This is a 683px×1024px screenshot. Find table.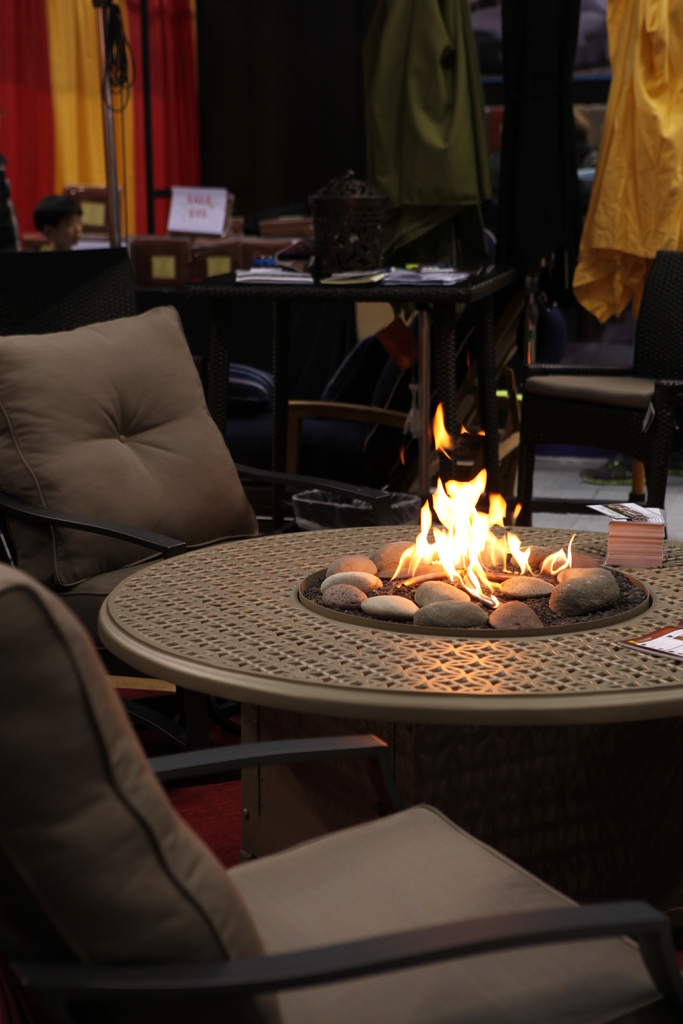
Bounding box: bbox=(33, 495, 682, 792).
